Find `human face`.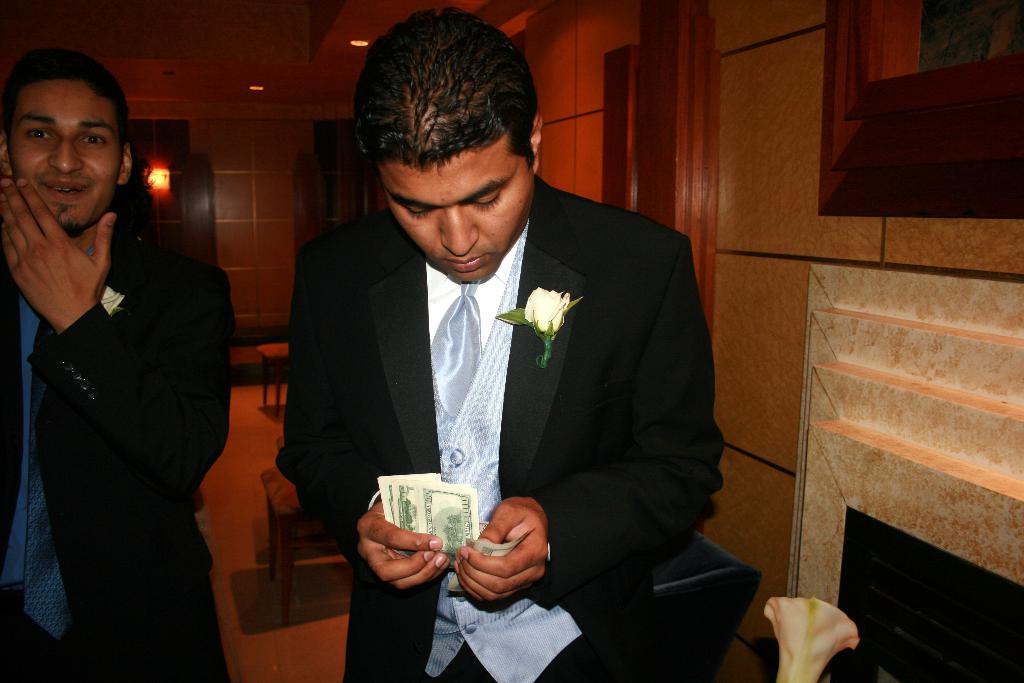
(left=12, top=79, right=125, bottom=230).
